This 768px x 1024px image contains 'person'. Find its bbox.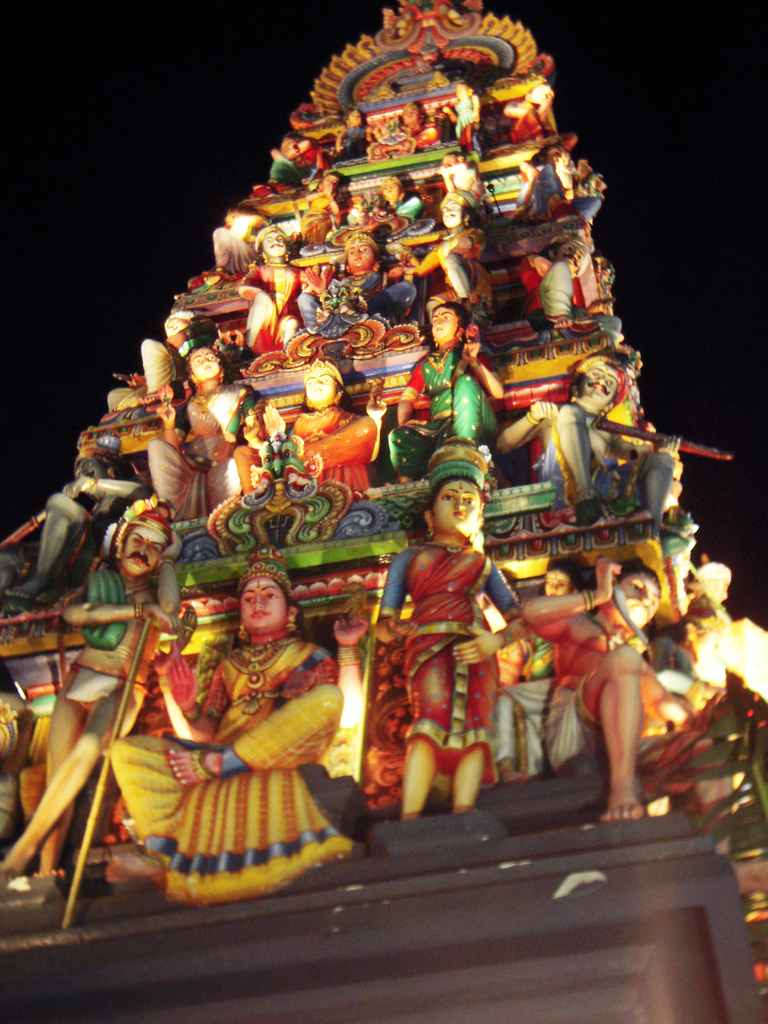
BBox(378, 442, 520, 826).
